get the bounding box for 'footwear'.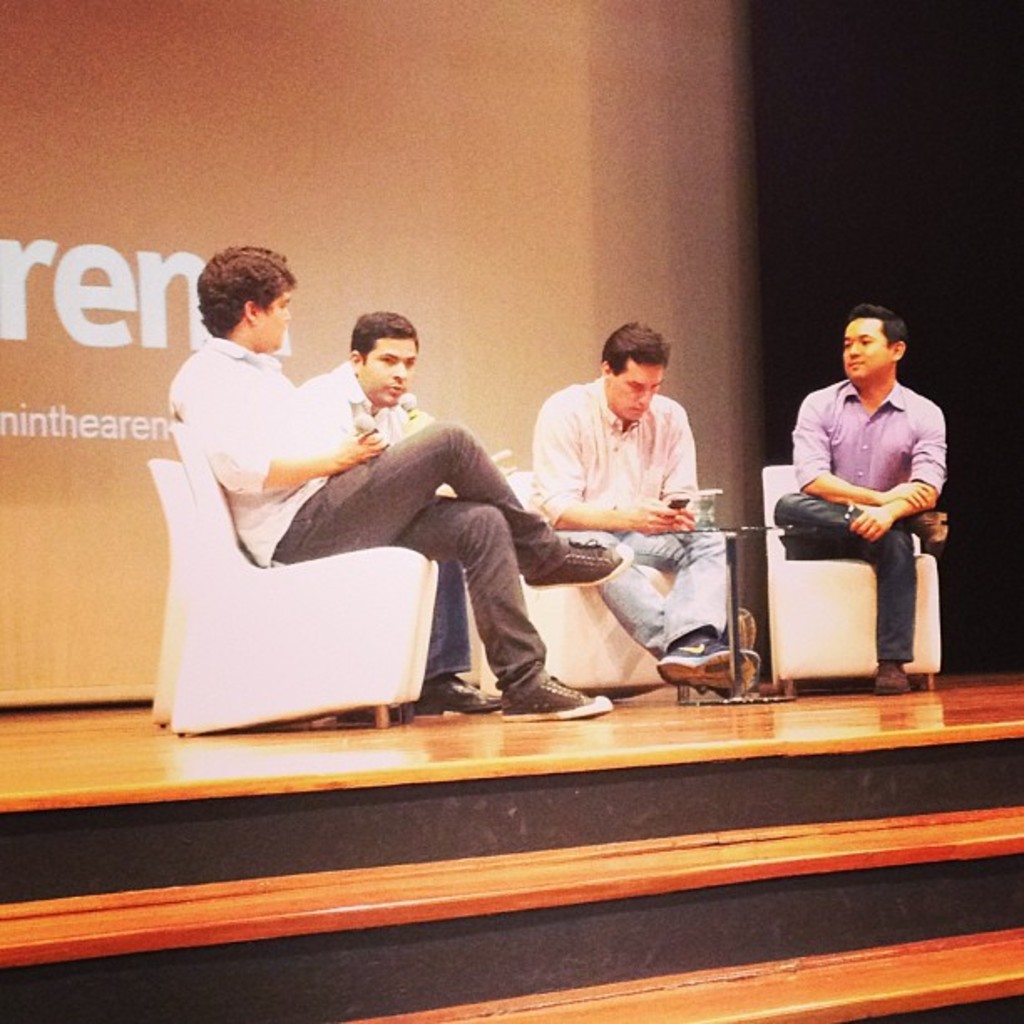
(left=875, top=661, right=905, bottom=694).
